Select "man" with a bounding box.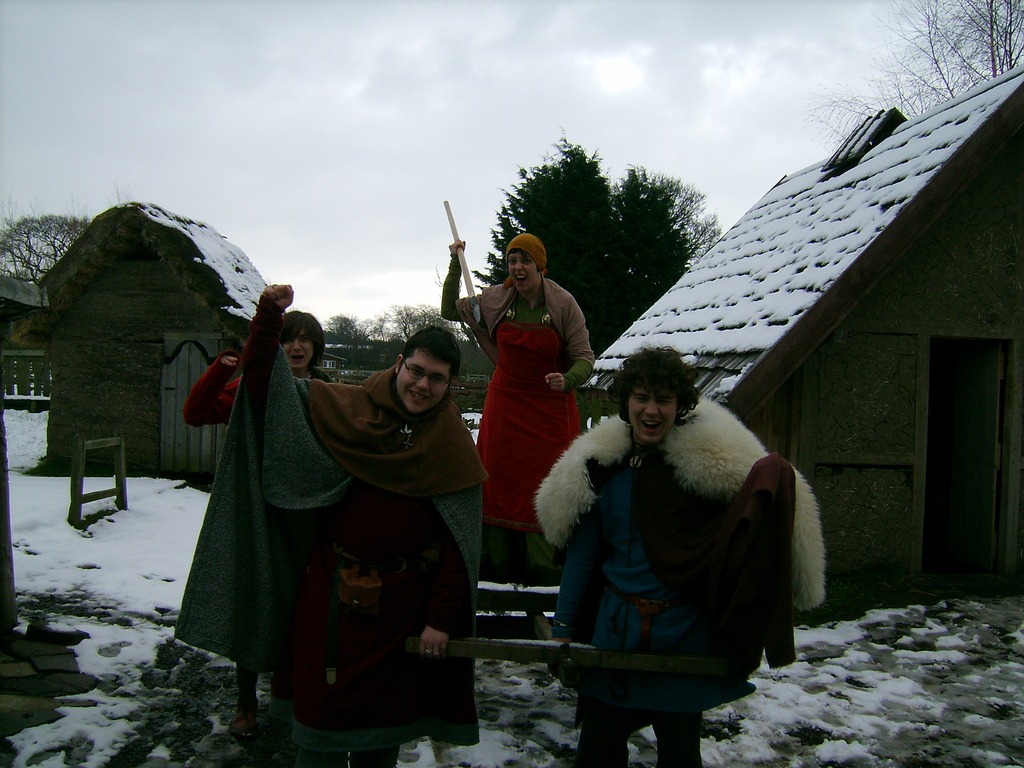
pyautogui.locateOnScreen(175, 280, 486, 767).
